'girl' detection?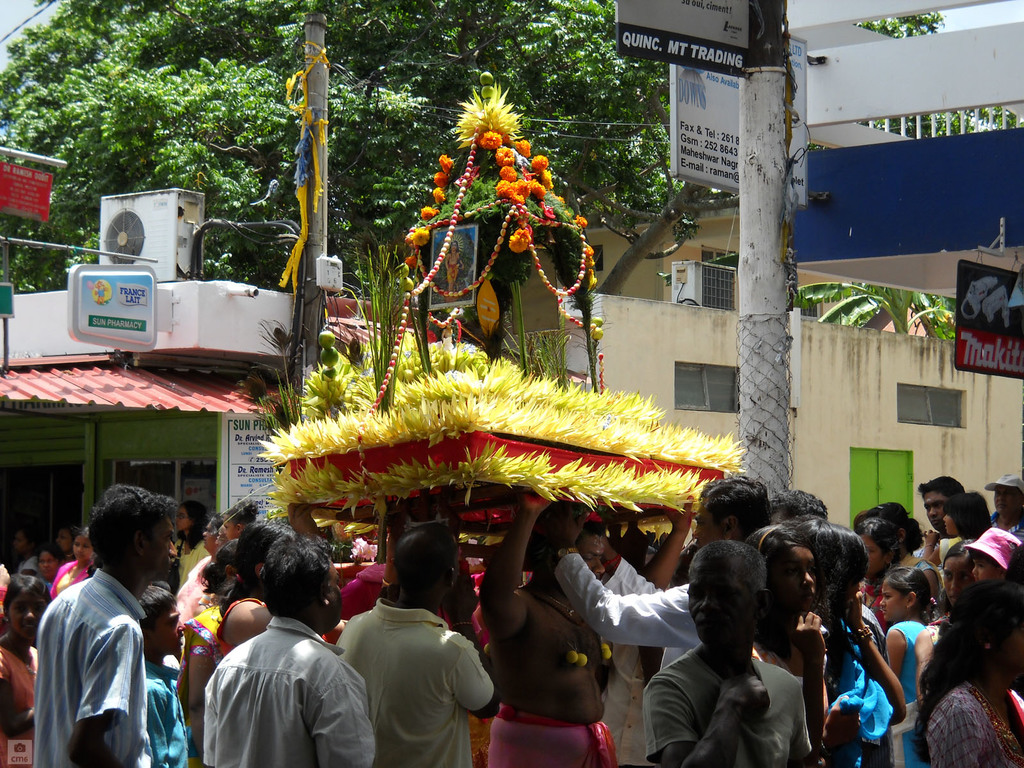
968 526 1022 582
